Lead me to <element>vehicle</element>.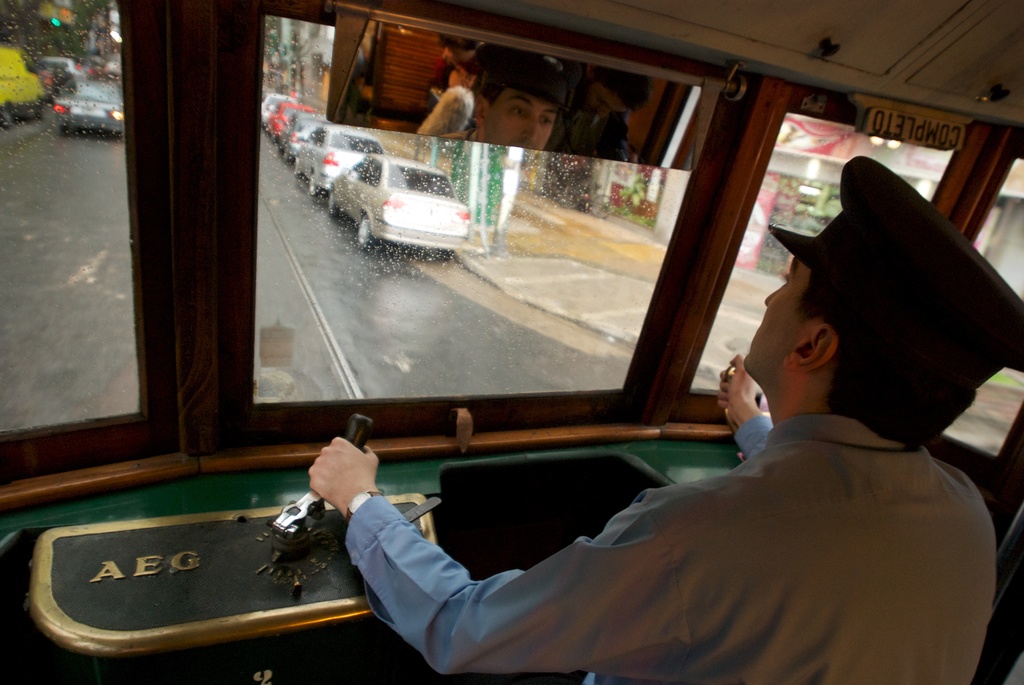
Lead to bbox(39, 56, 72, 90).
